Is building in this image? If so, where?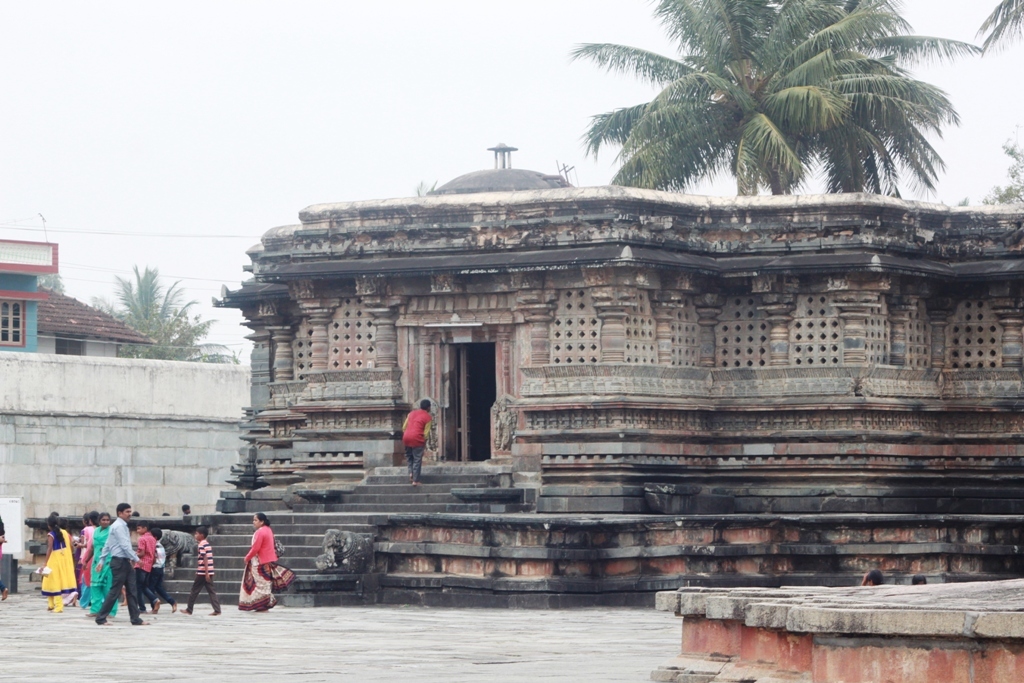
Yes, at [x1=0, y1=238, x2=152, y2=353].
